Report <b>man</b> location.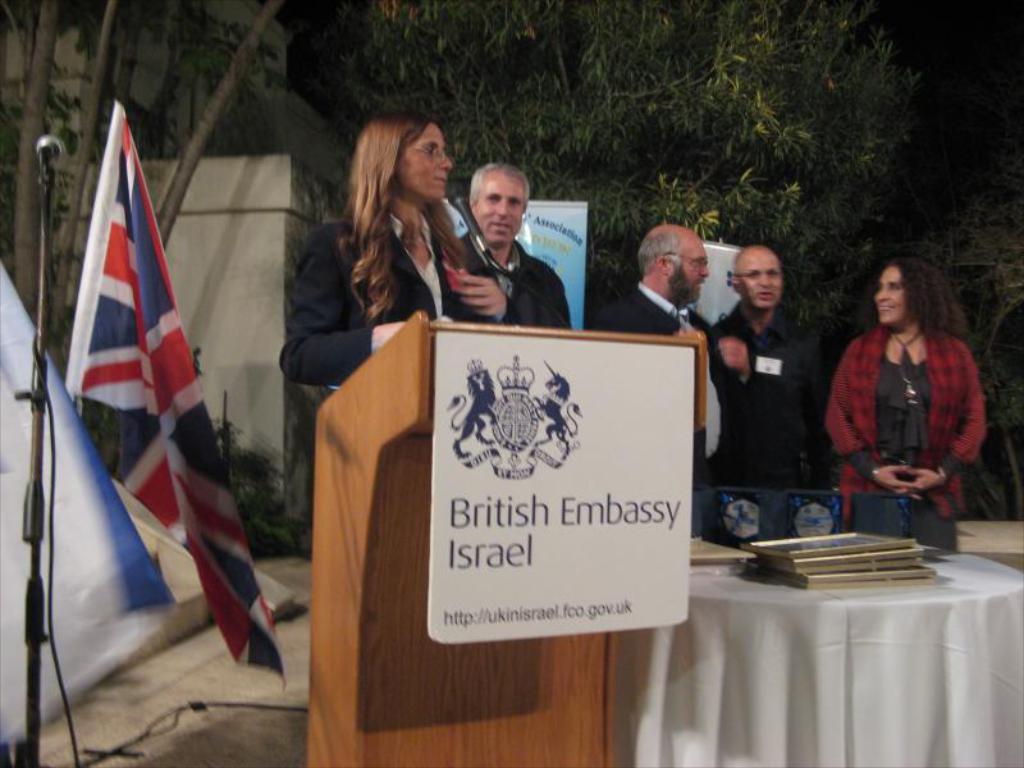
Report: <bbox>440, 161, 577, 340</bbox>.
